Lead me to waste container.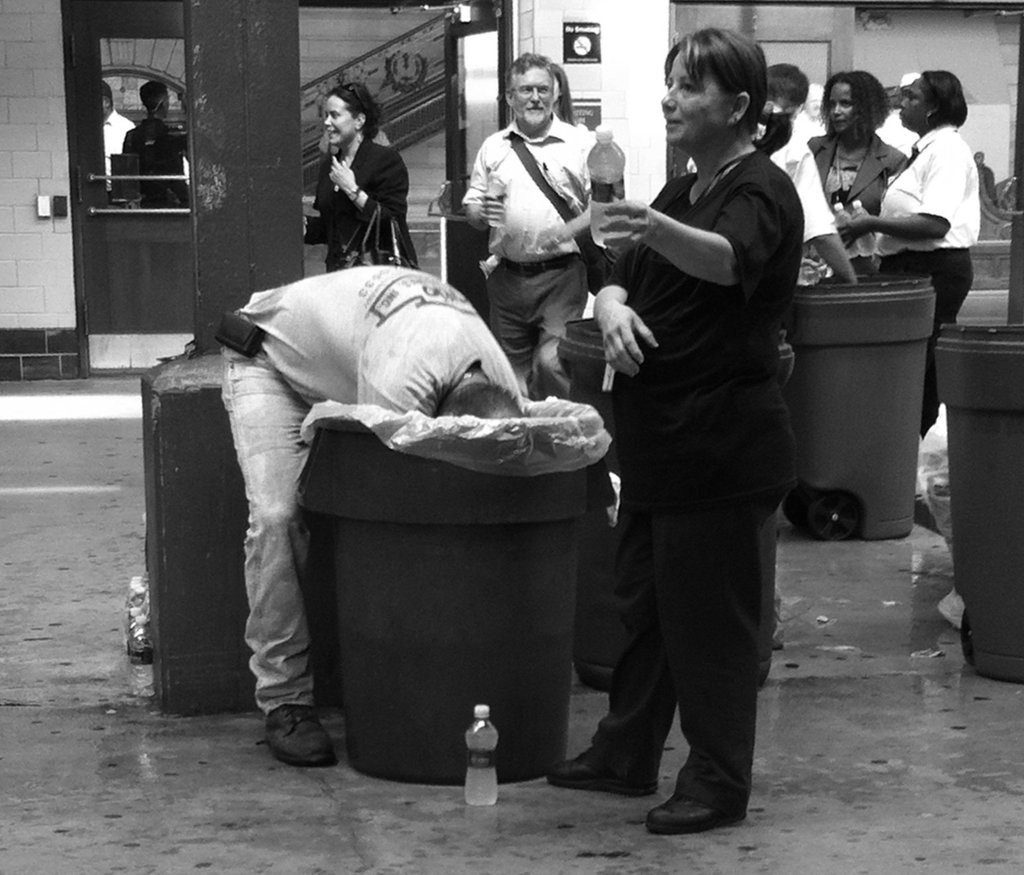
Lead to [930, 326, 1023, 683].
